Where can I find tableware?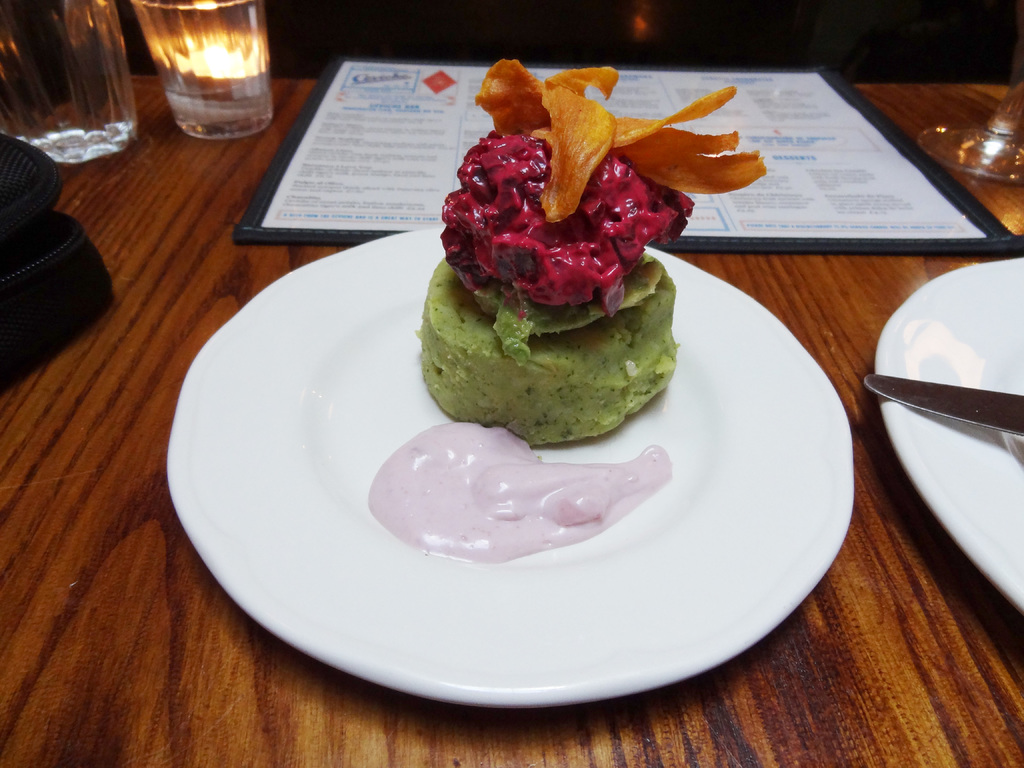
You can find it at BBox(874, 255, 1023, 618).
